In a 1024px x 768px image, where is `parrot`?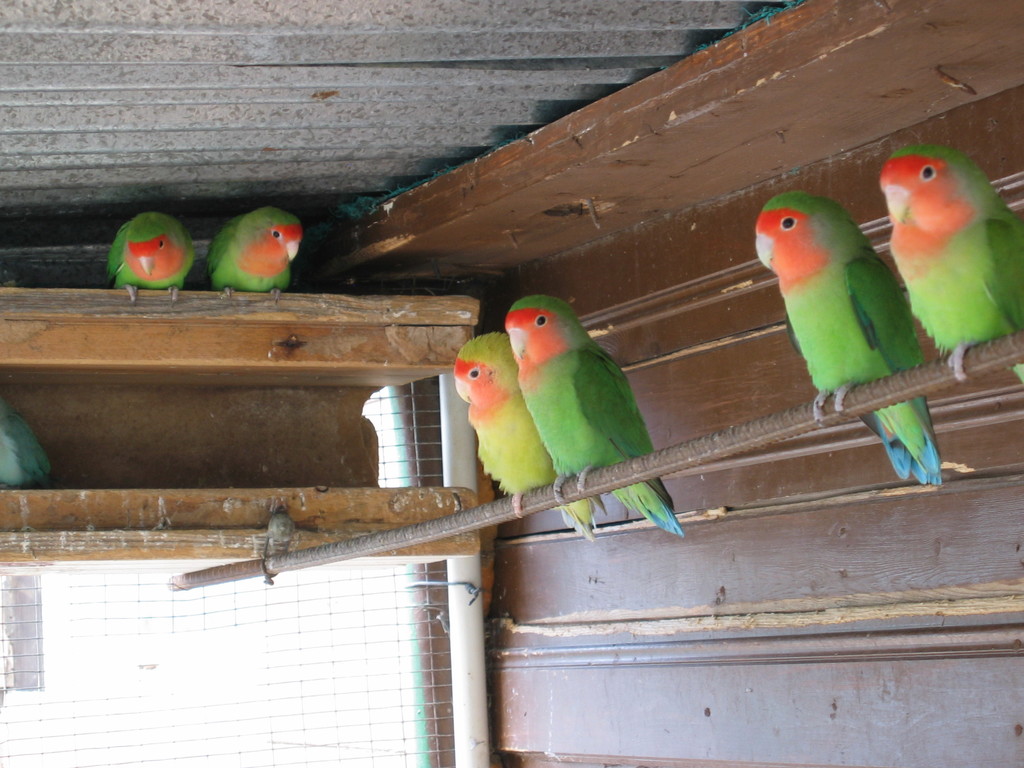
locate(873, 145, 1023, 387).
